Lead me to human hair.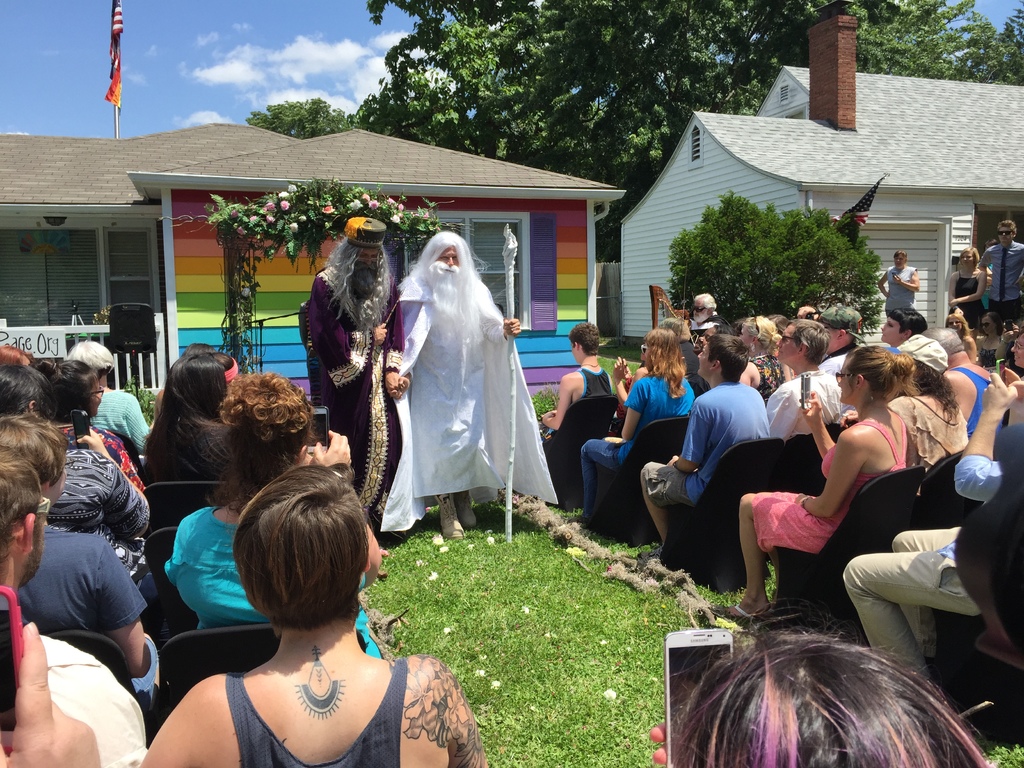
Lead to (left=396, top=228, right=473, bottom=321).
